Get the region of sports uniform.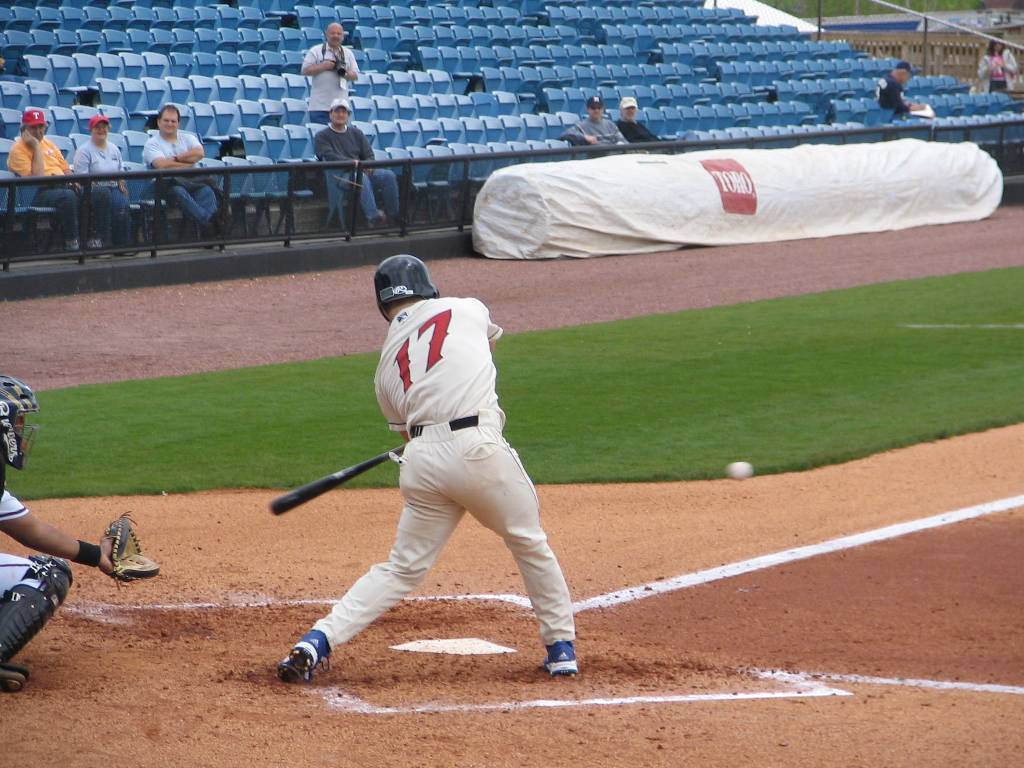
136,127,226,233.
